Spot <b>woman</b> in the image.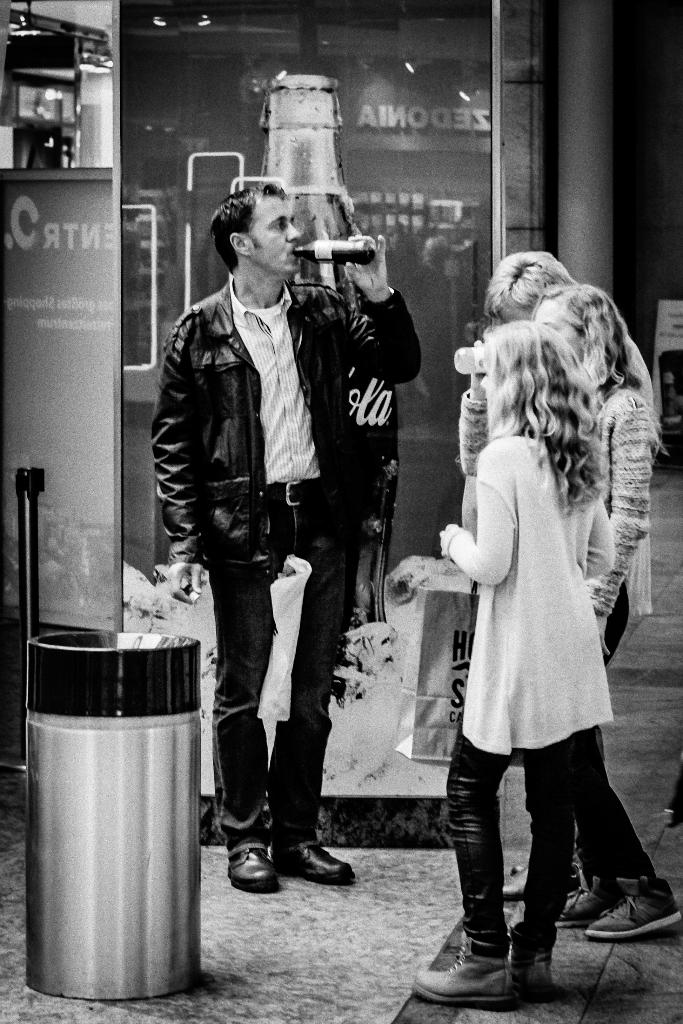
<b>woman</b> found at left=421, top=323, right=623, bottom=1003.
